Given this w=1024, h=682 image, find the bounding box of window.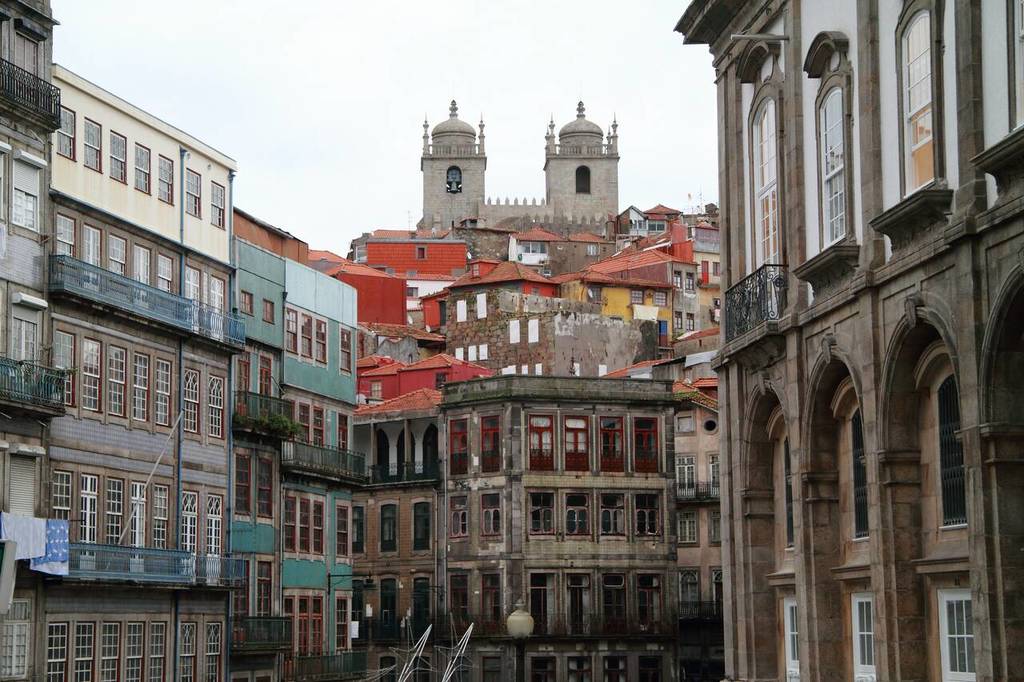
bbox(449, 494, 469, 544).
